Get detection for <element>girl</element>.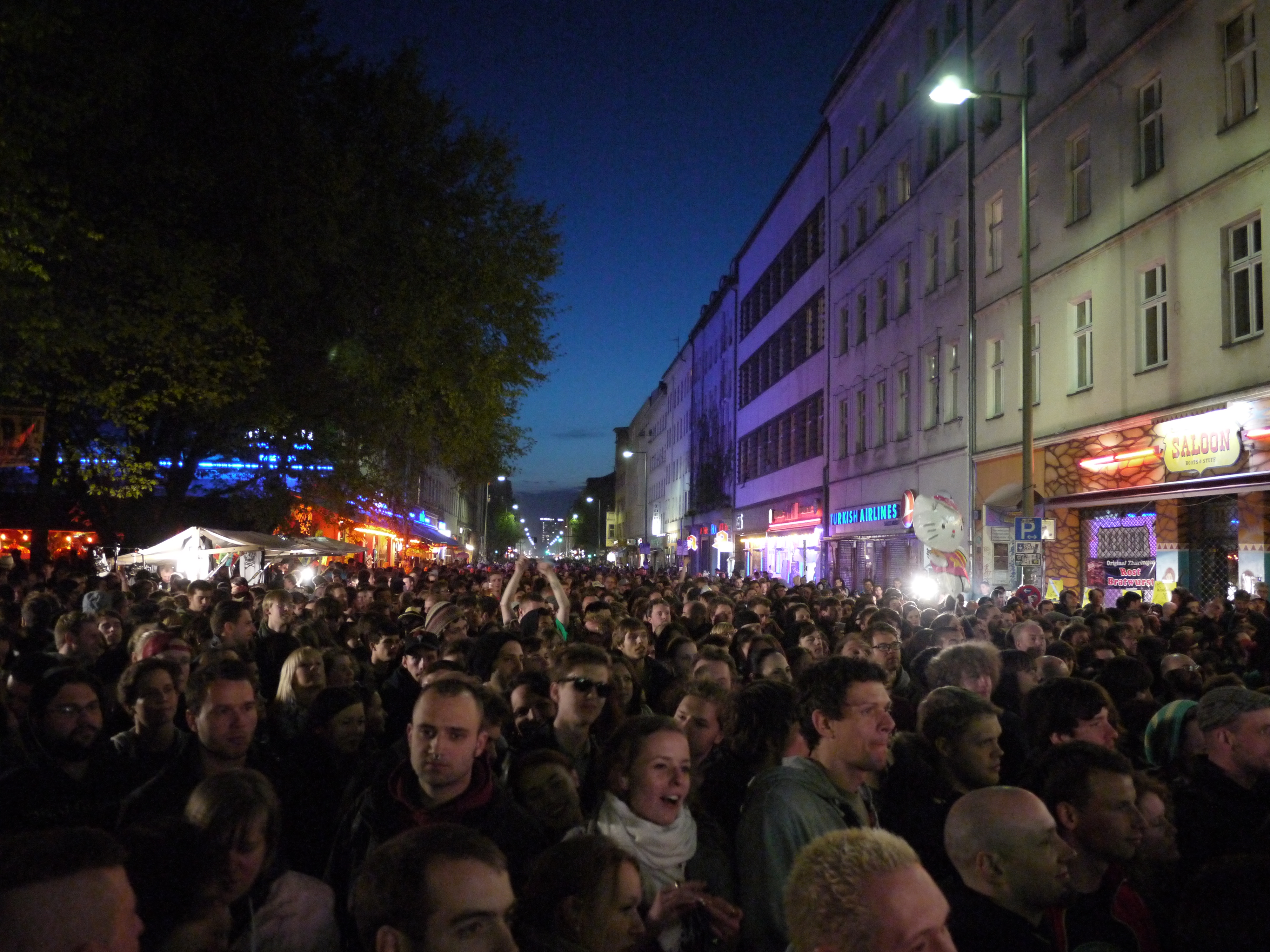
Detection: pyautogui.locateOnScreen(170, 199, 179, 208).
